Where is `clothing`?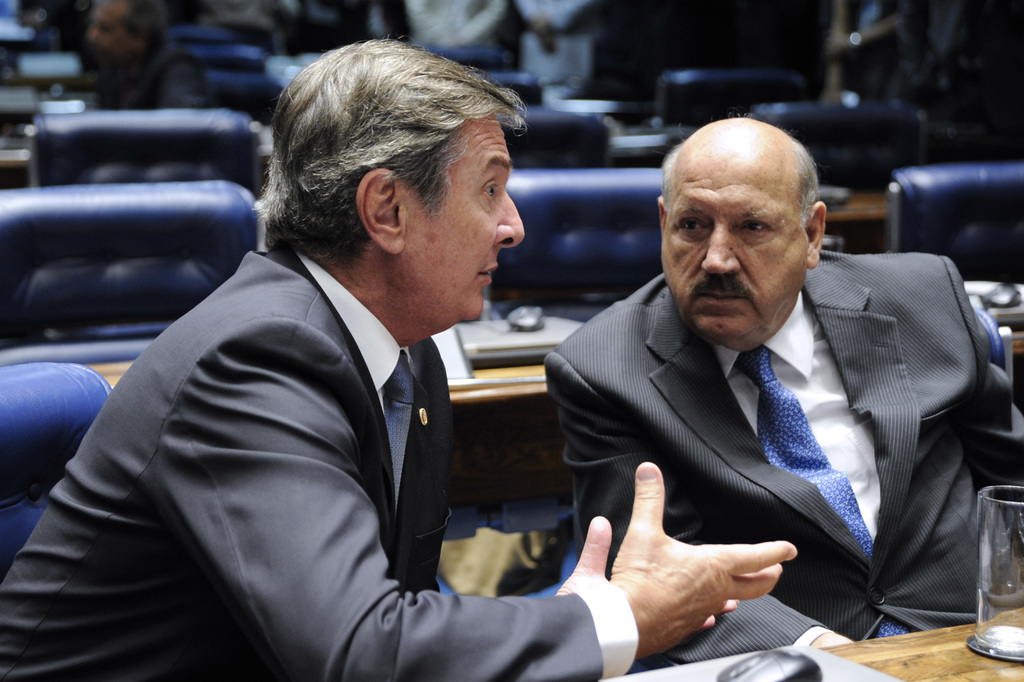
47/207/569/681.
